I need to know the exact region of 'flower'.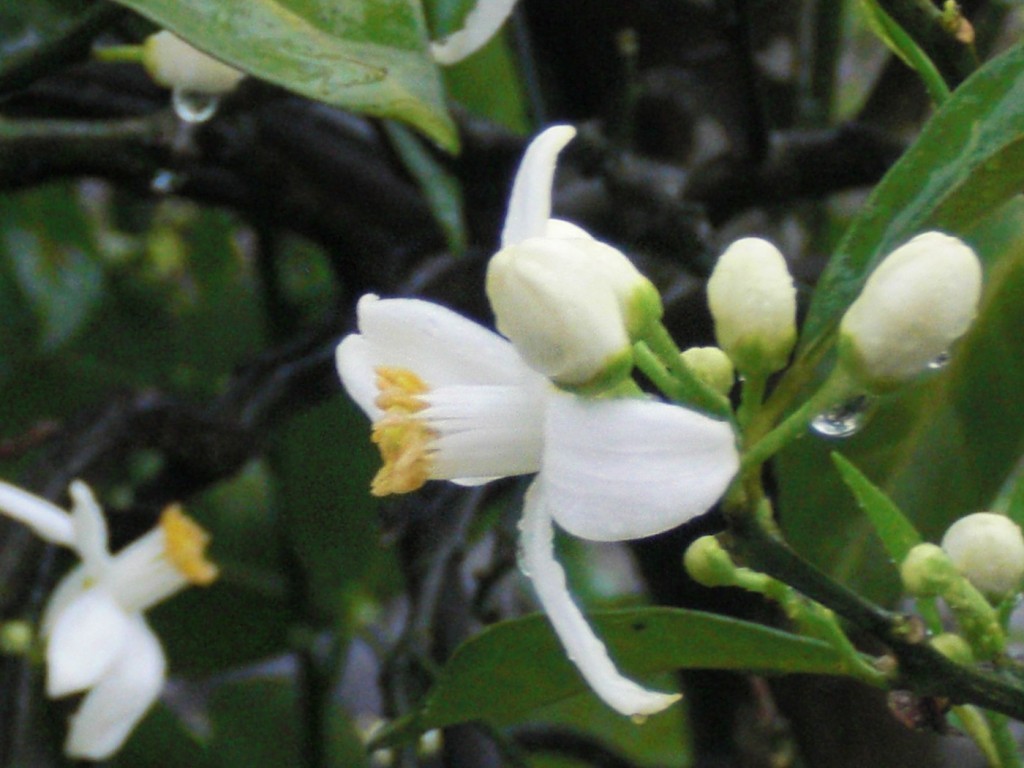
Region: pyautogui.locateOnScreen(0, 465, 217, 765).
